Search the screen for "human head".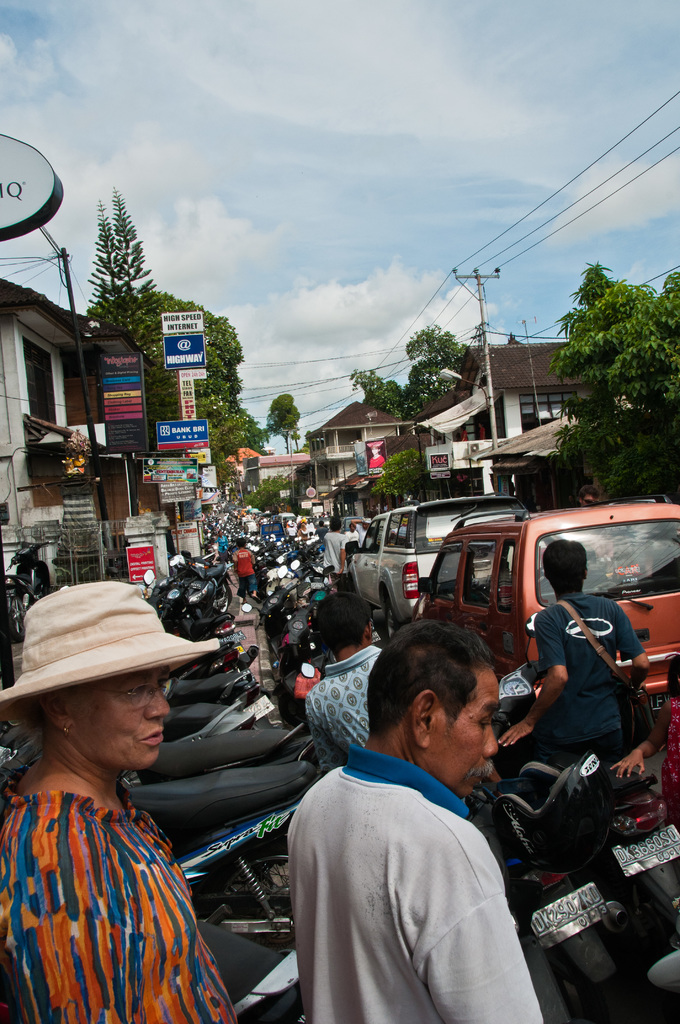
Found at box=[311, 595, 372, 659].
